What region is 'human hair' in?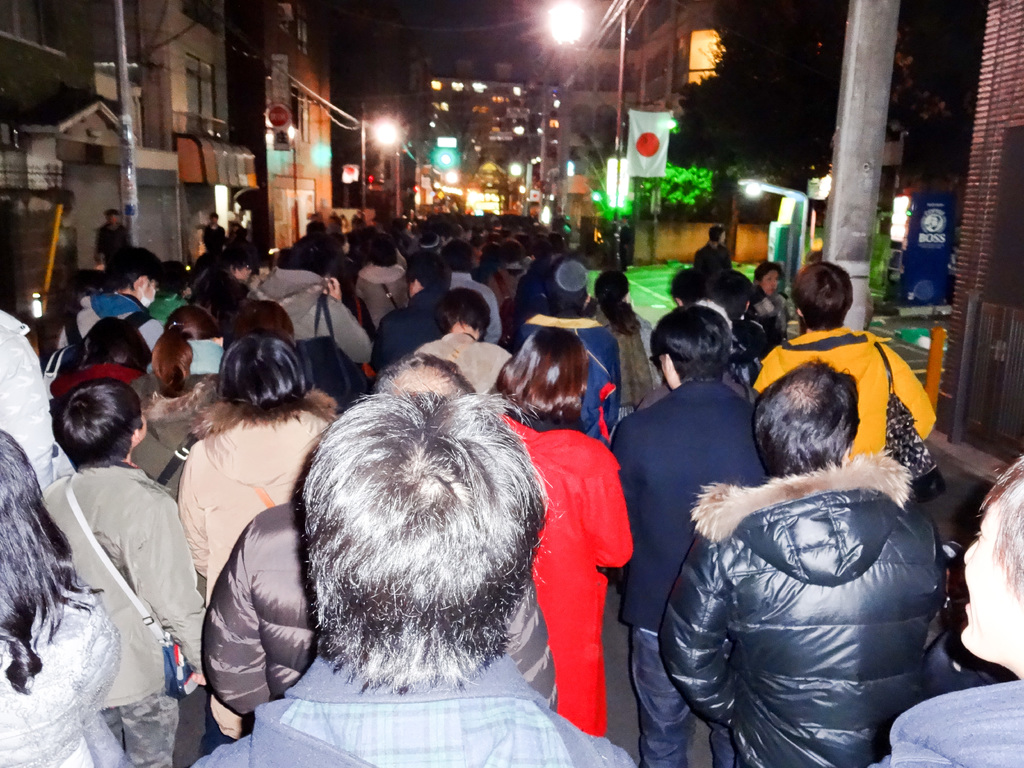
(652, 300, 735, 381).
